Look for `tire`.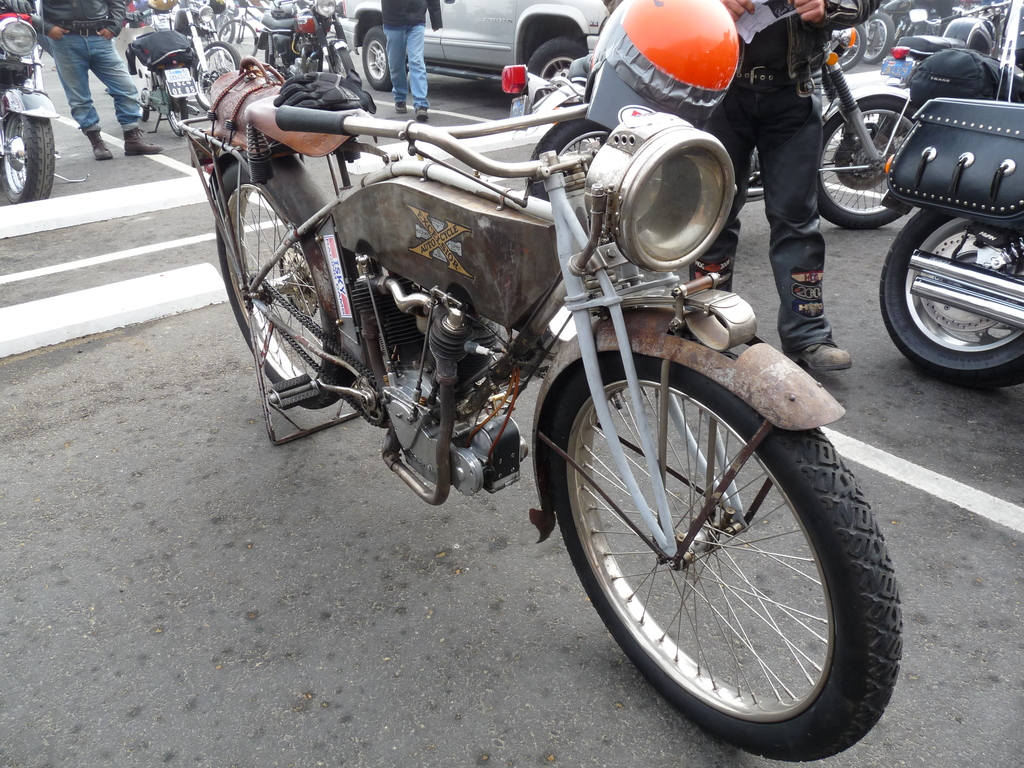
Found: (263, 38, 276, 72).
